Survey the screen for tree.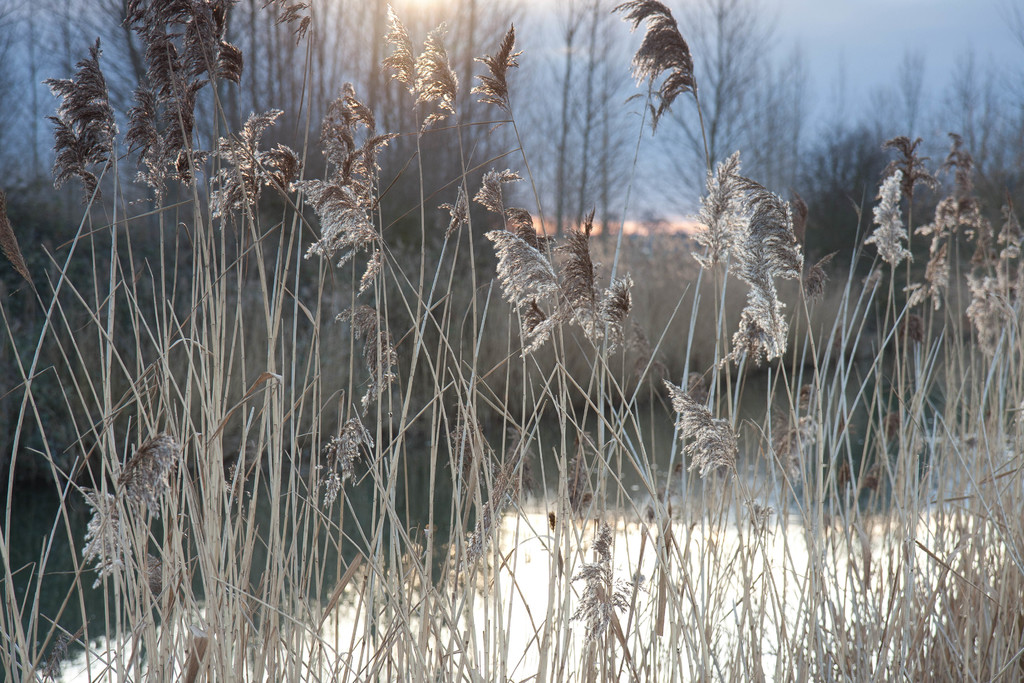
Survey found: bbox=[0, 0, 58, 173].
